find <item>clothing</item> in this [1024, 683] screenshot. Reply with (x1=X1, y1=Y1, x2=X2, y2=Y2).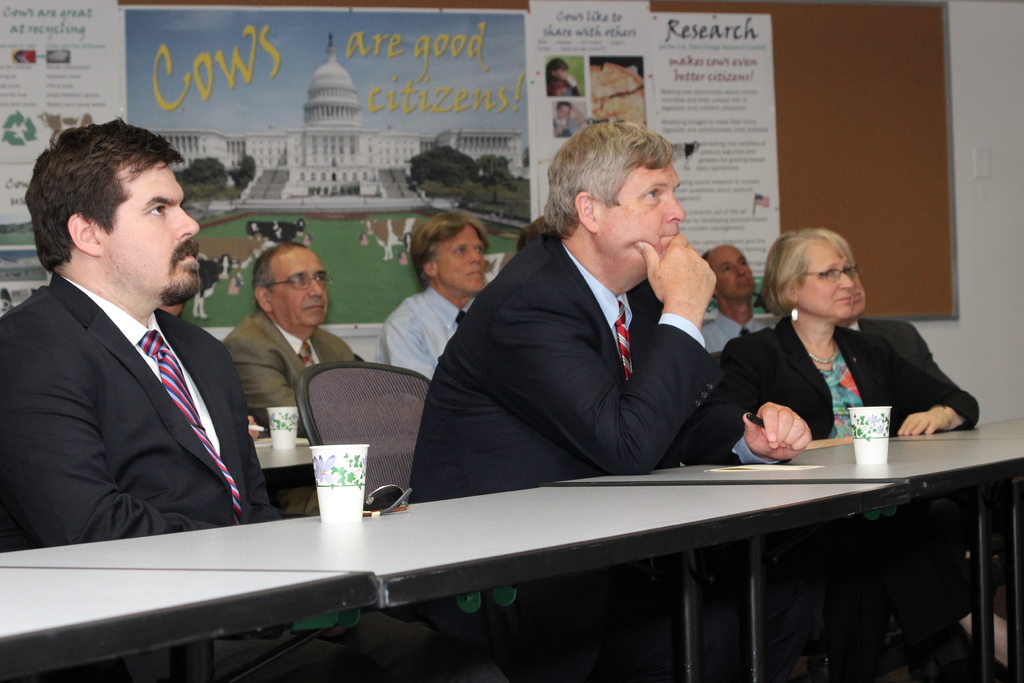
(x1=11, y1=224, x2=273, y2=570).
